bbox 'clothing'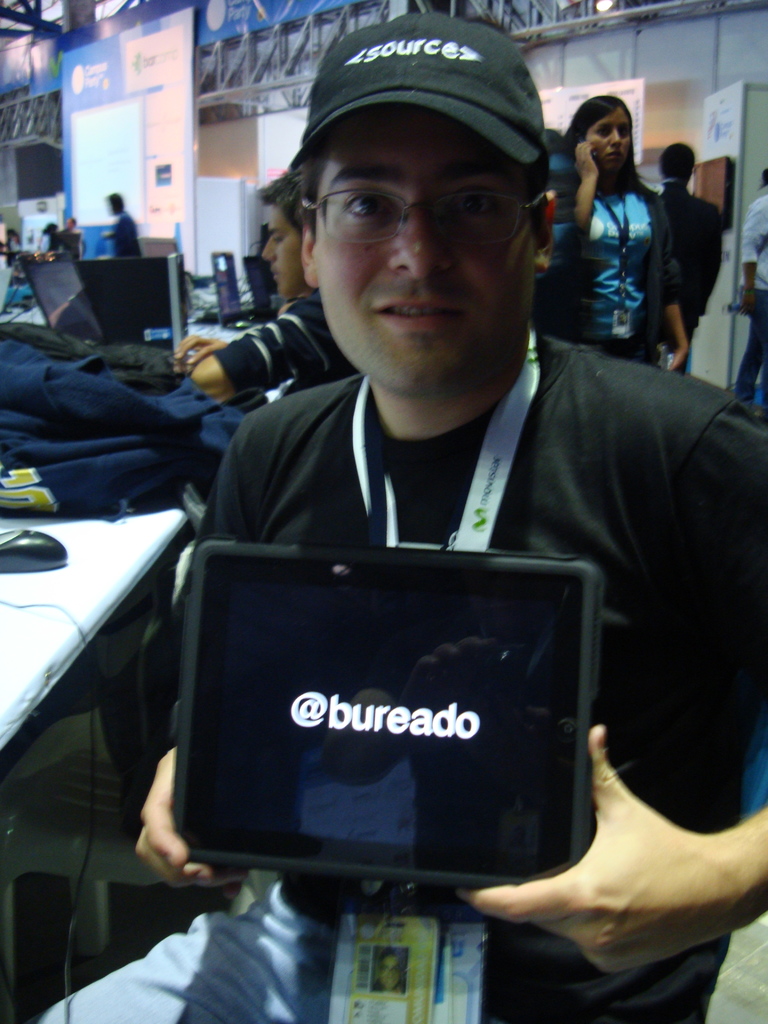
(left=211, top=271, right=370, bottom=423)
